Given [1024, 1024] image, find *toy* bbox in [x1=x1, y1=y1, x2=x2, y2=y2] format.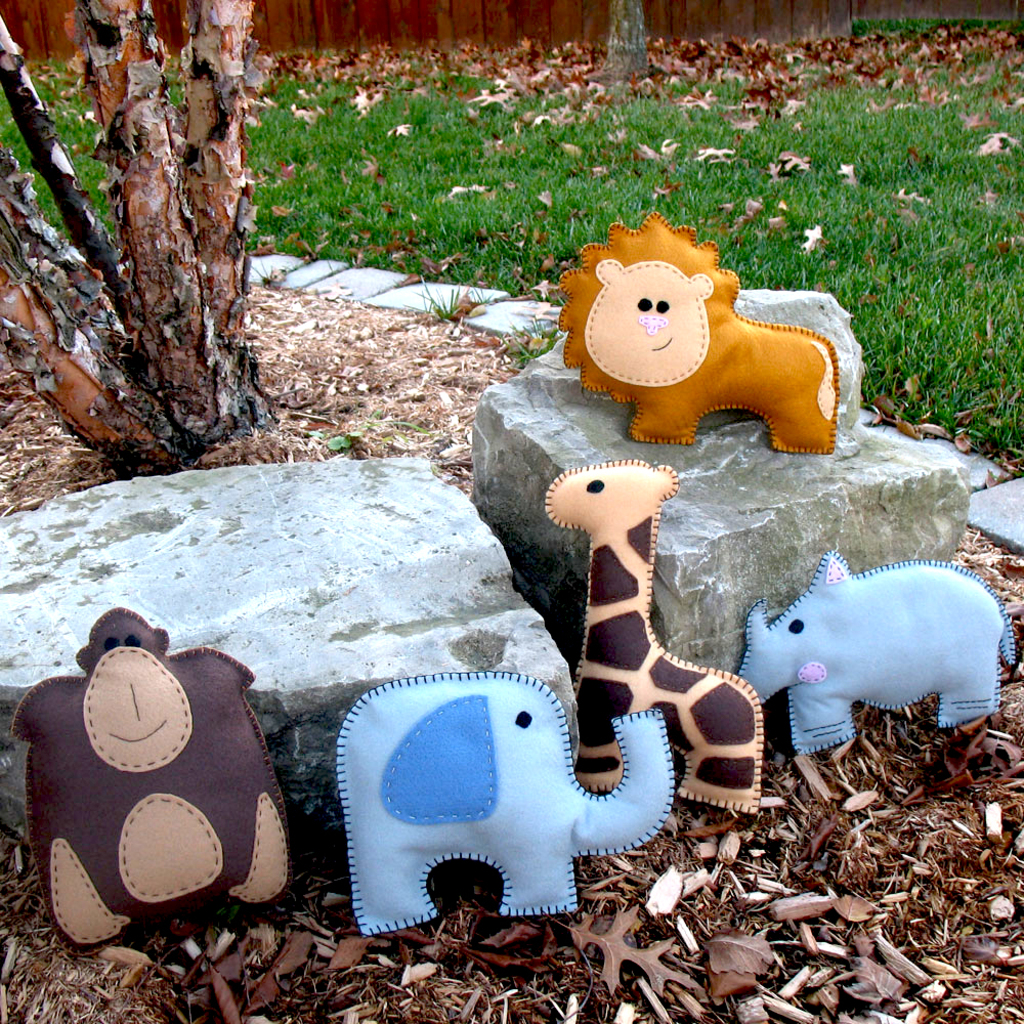
[x1=335, y1=667, x2=675, y2=934].
